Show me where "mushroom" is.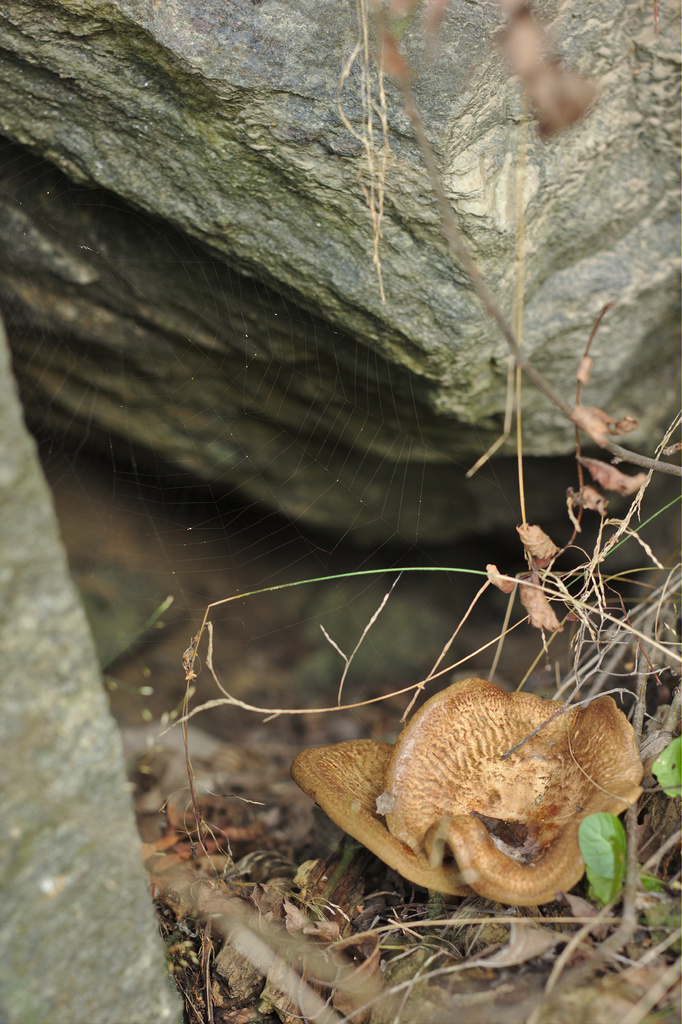
"mushroom" is at box(295, 737, 482, 895).
